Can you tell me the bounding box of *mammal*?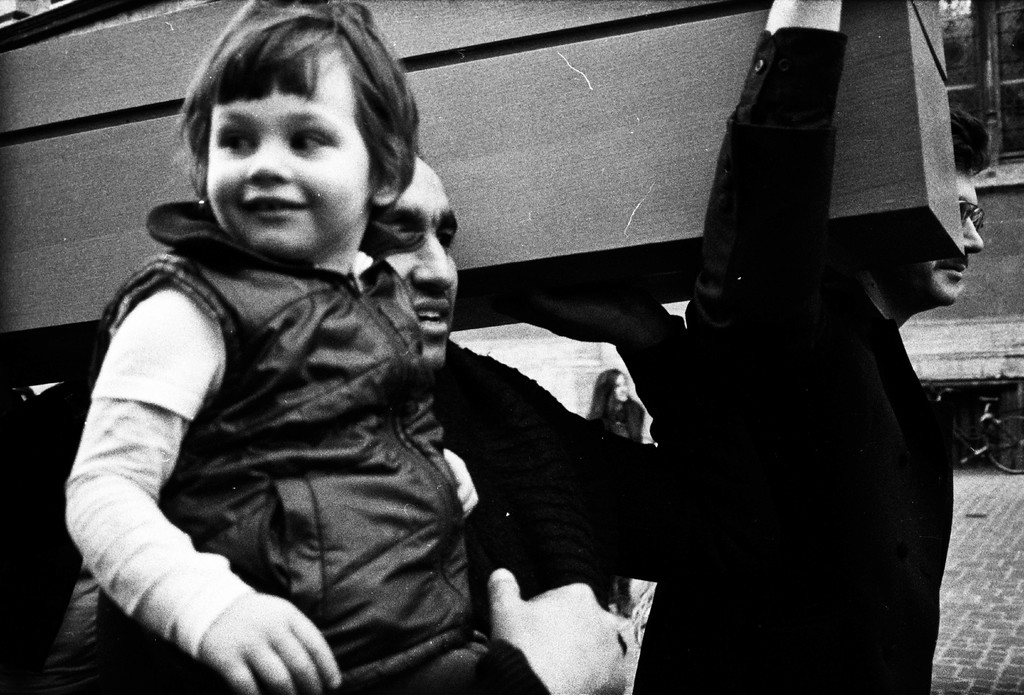
pyautogui.locateOnScreen(522, 0, 999, 694).
